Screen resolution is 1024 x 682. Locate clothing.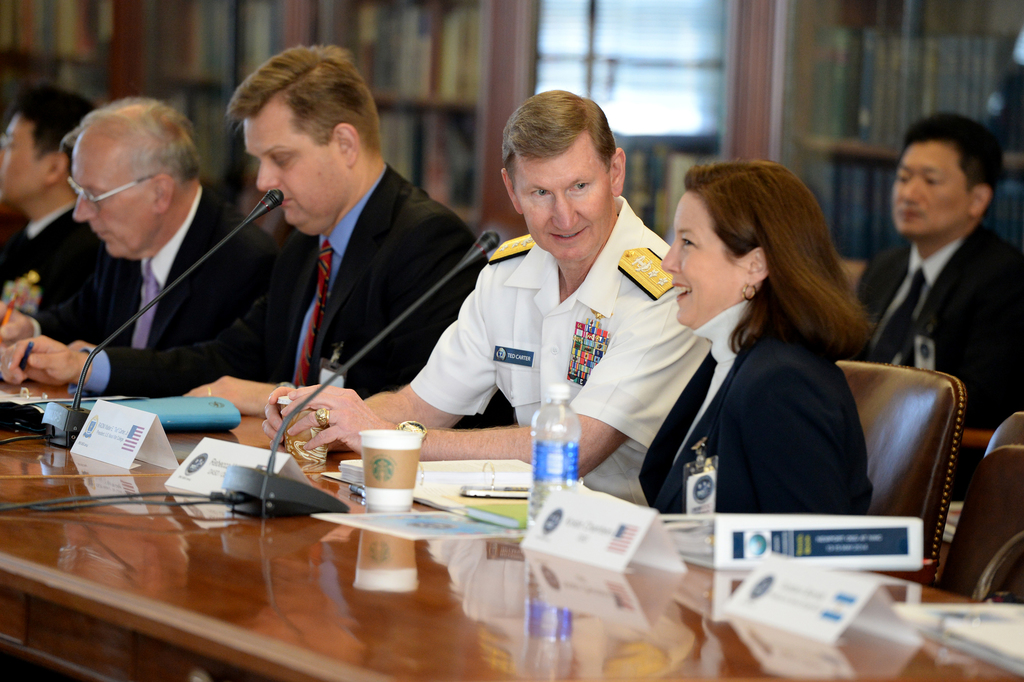
[left=639, top=295, right=872, bottom=517].
